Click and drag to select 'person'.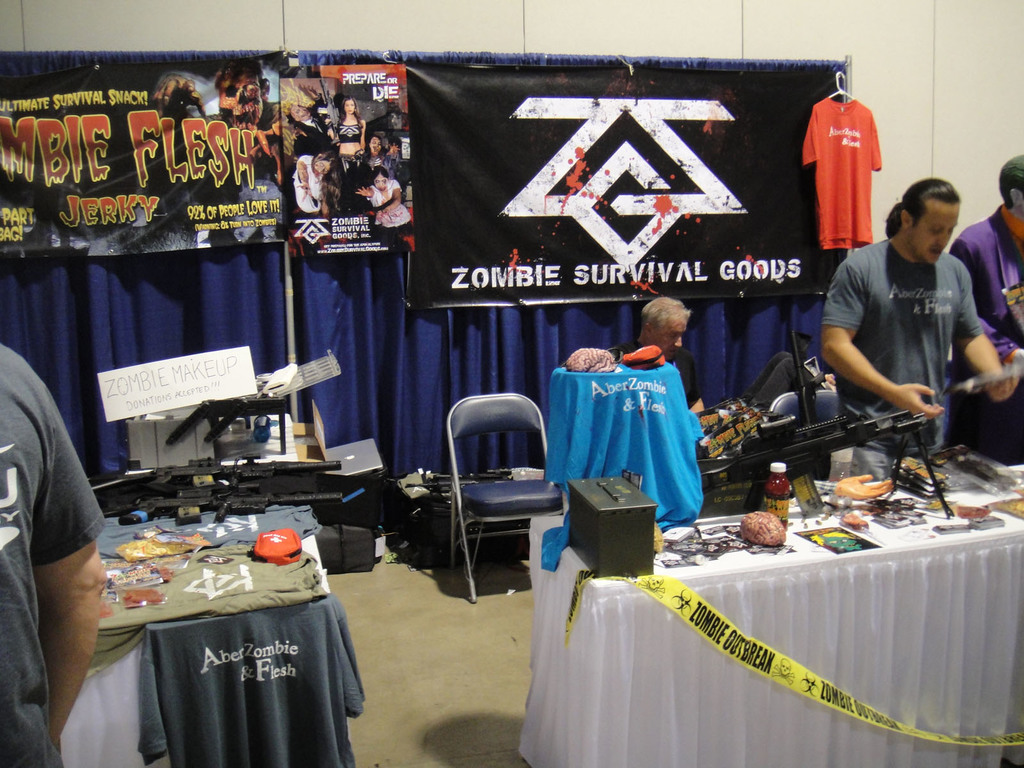
Selection: [left=334, top=95, right=366, bottom=171].
